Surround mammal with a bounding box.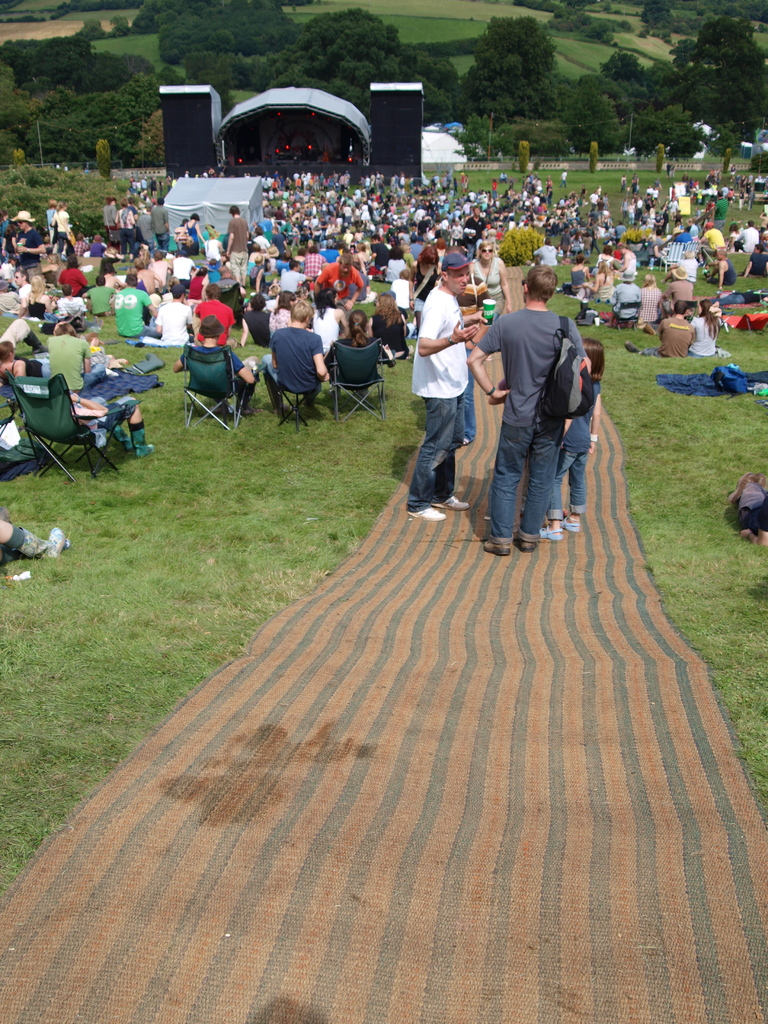
select_region(0, 280, 18, 317).
